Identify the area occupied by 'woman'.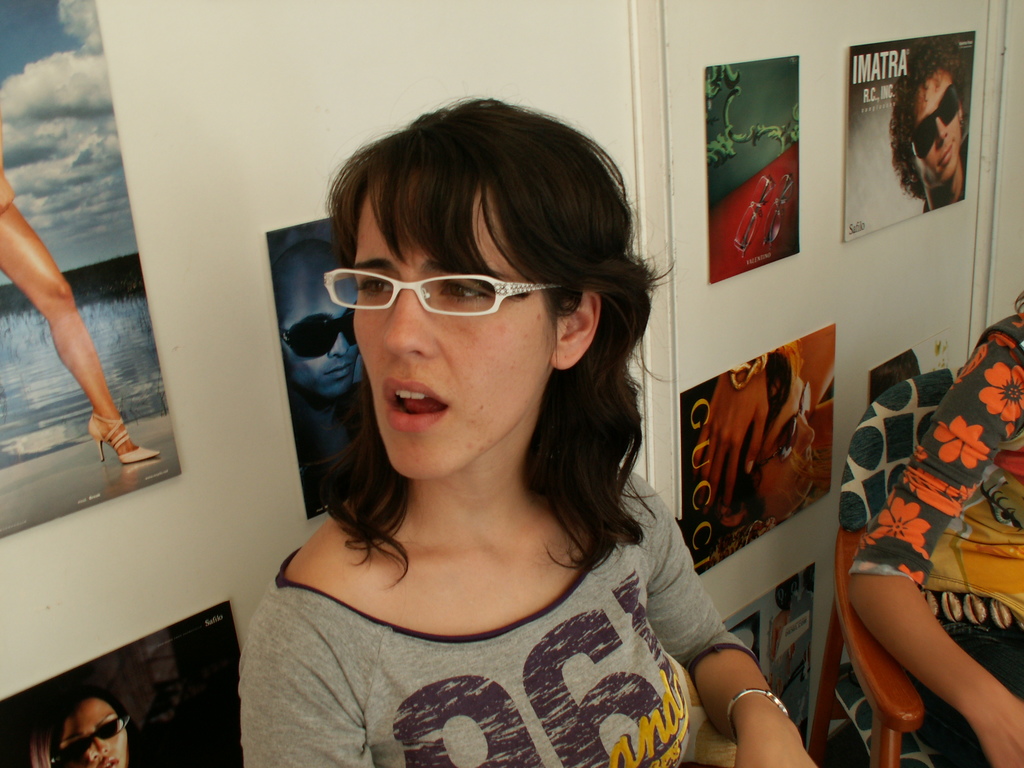
Area: BBox(842, 275, 1023, 767).
